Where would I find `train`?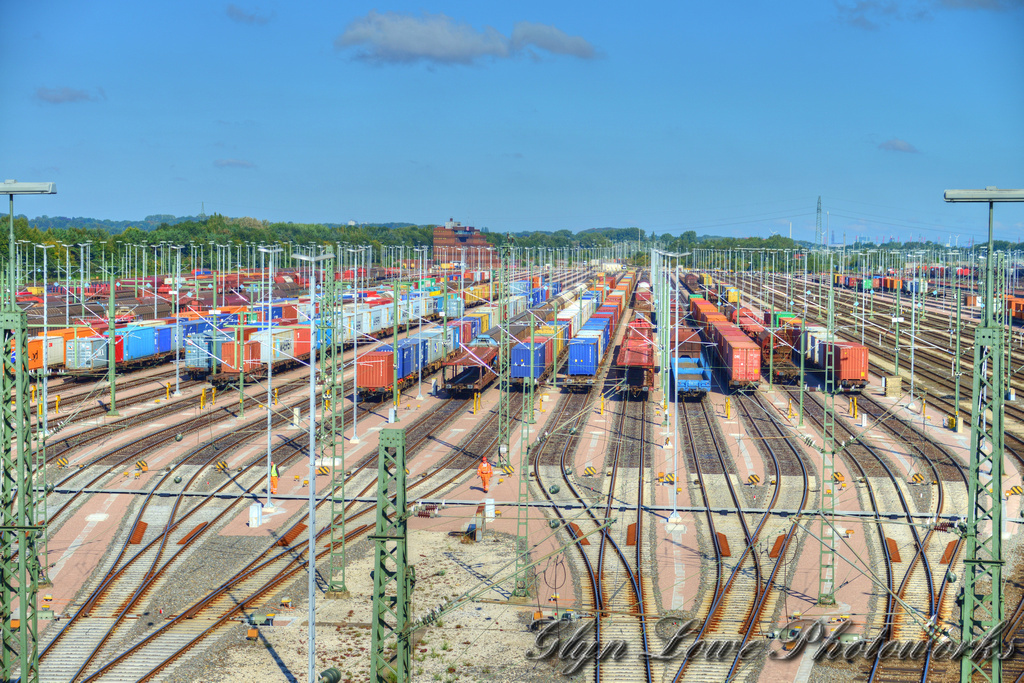
At bbox=[62, 305, 245, 383].
